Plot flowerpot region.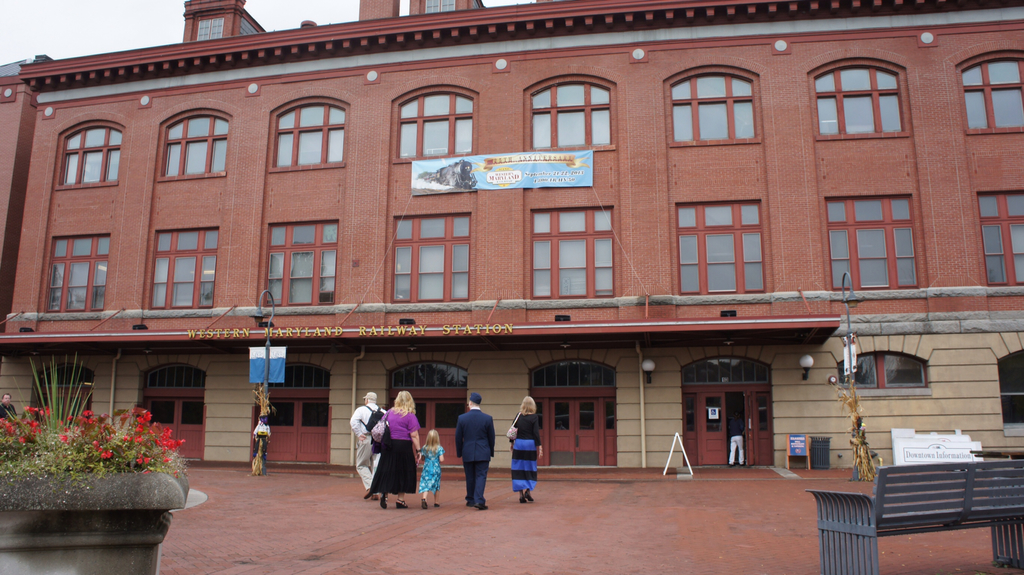
Plotted at (left=28, top=439, right=195, bottom=558).
